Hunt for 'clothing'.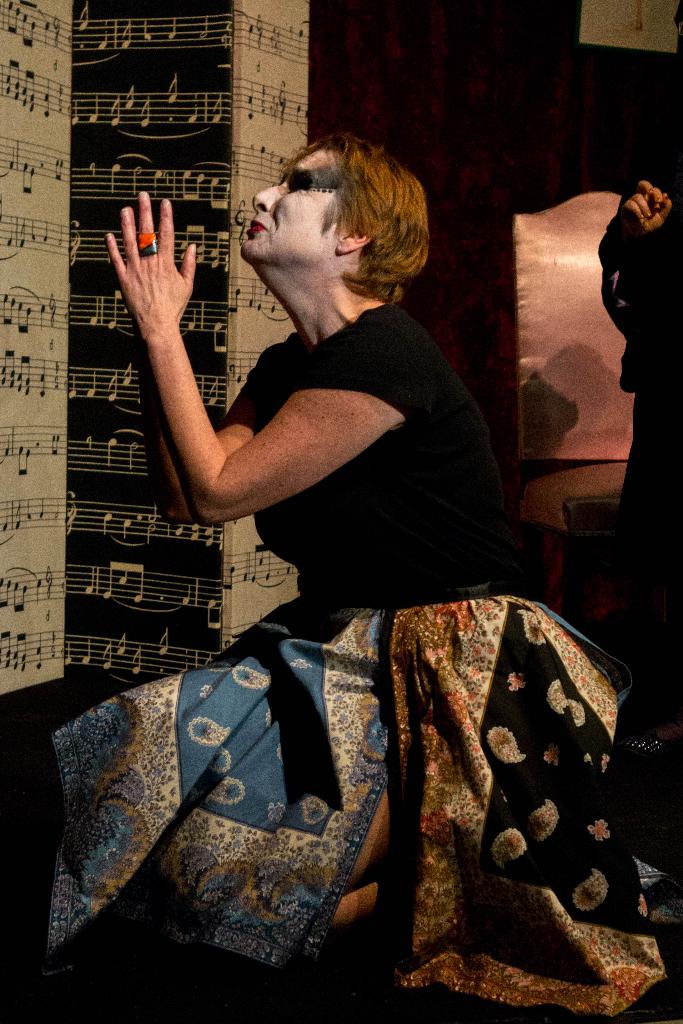
Hunted down at [x1=103, y1=236, x2=585, y2=963].
